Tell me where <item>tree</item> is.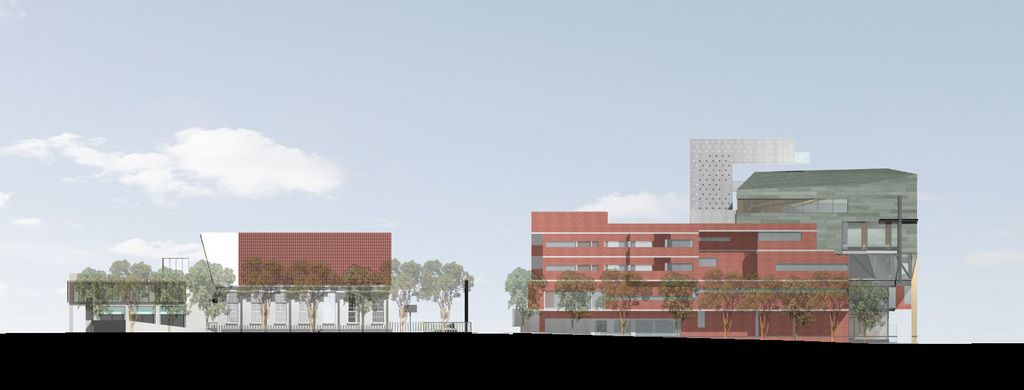
<item>tree</item> is at {"x1": 283, "y1": 257, "x2": 339, "y2": 332}.
